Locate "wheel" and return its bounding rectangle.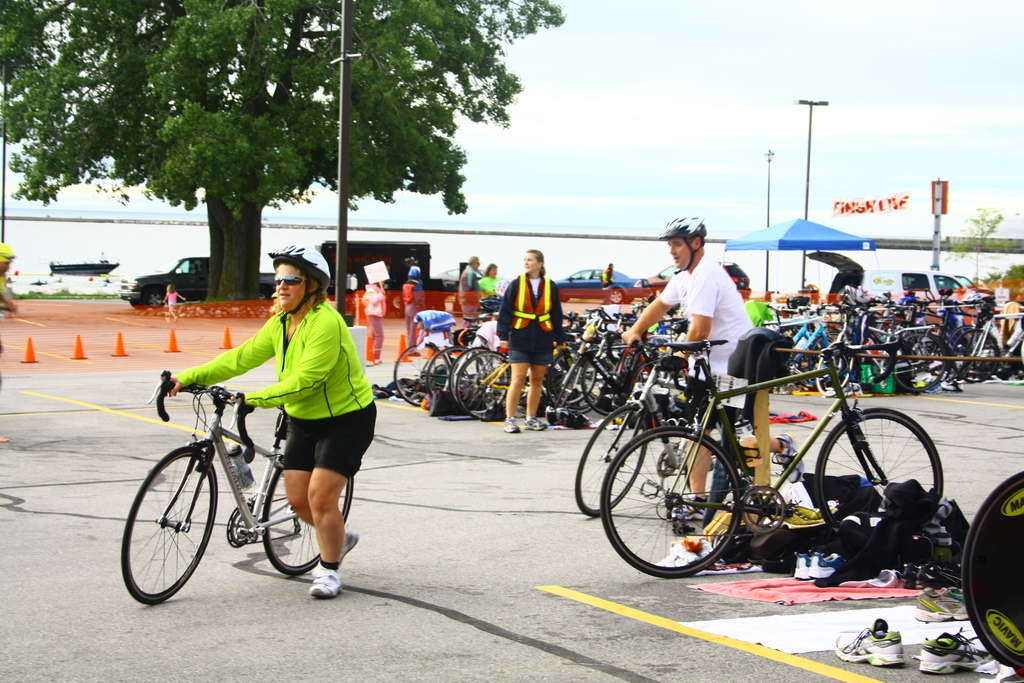
(left=122, top=447, right=219, bottom=605).
